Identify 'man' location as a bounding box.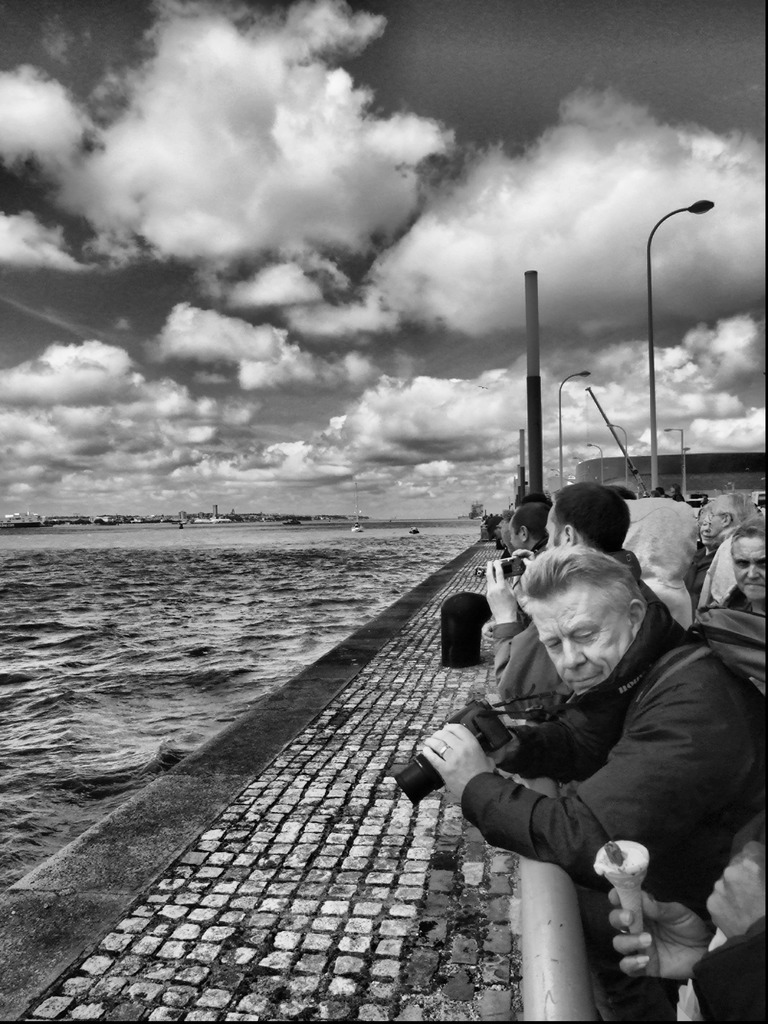
(left=696, top=516, right=767, bottom=724).
